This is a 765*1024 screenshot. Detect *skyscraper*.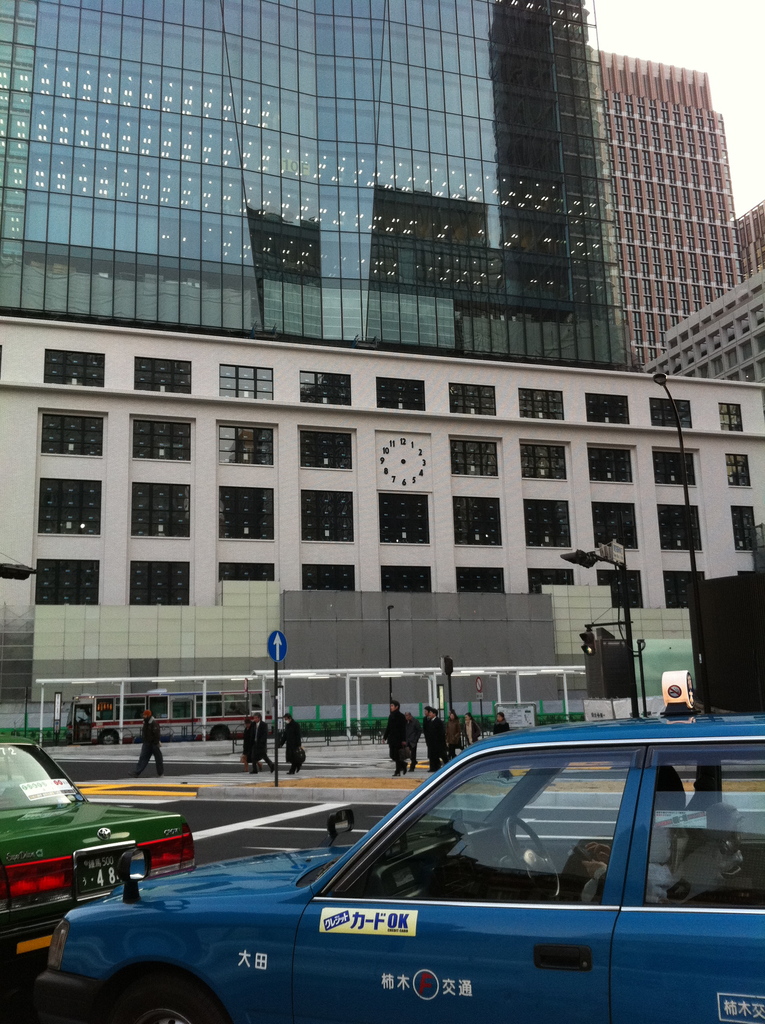
pyautogui.locateOnScreen(0, 0, 632, 378).
